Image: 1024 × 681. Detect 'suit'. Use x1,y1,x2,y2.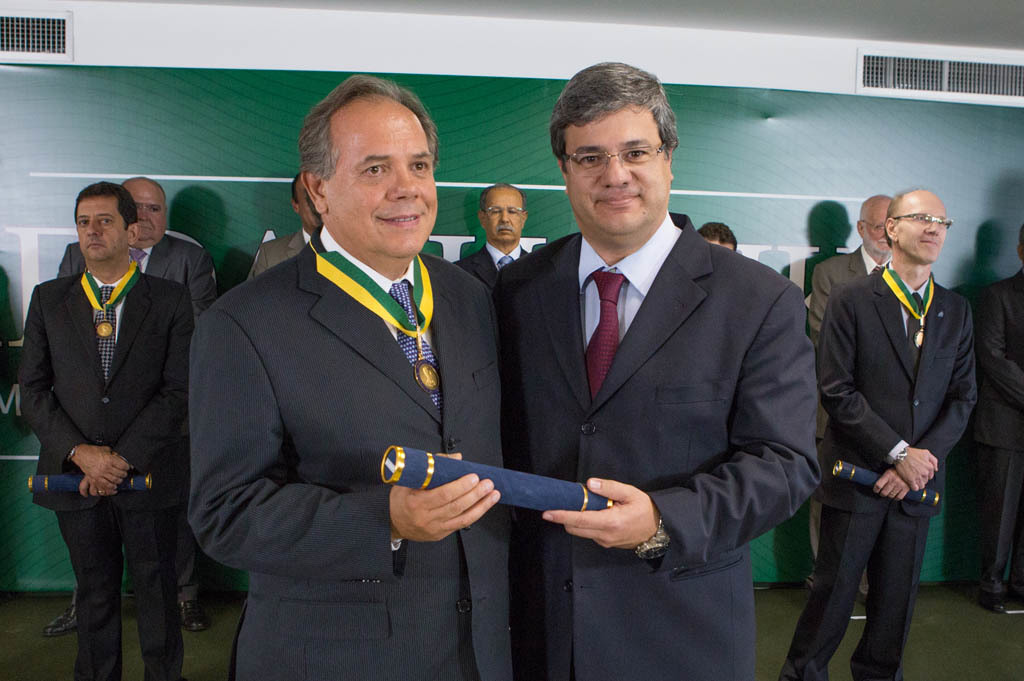
19,262,197,680.
